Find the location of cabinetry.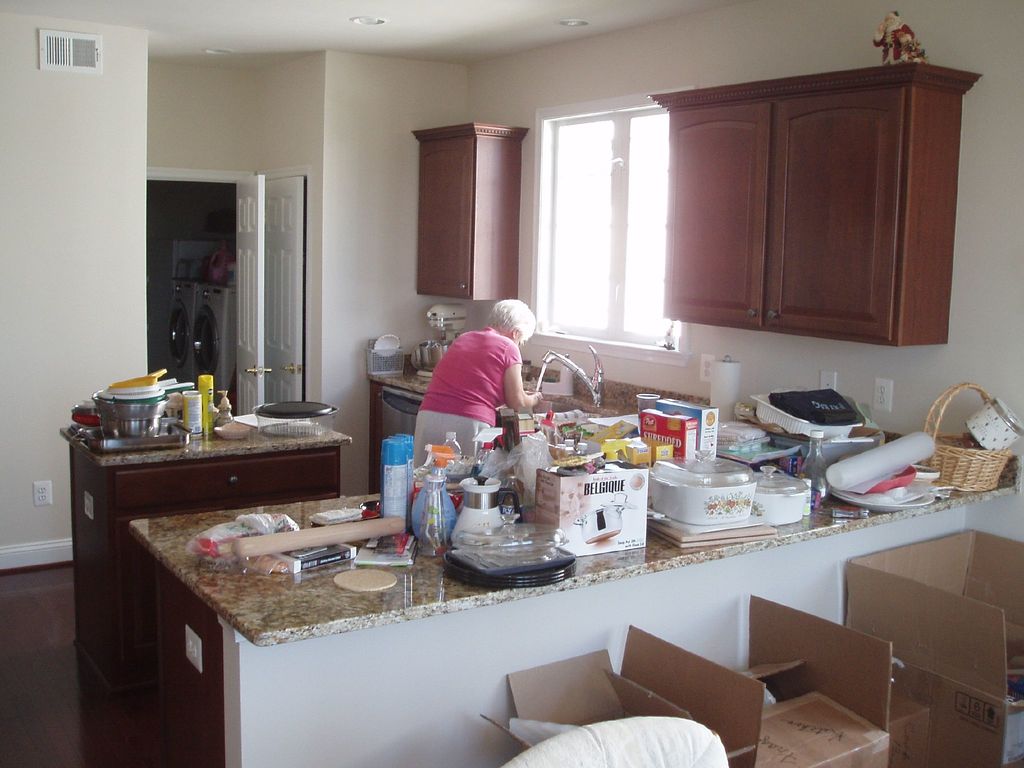
Location: rect(410, 121, 536, 297).
